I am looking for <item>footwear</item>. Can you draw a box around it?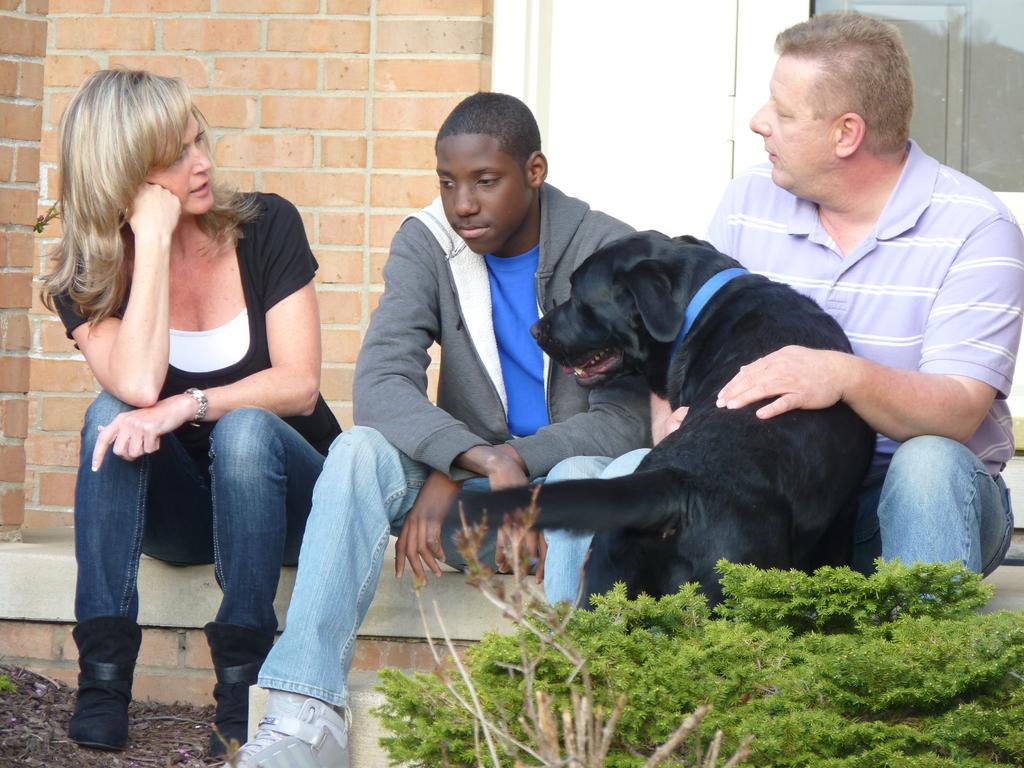
Sure, the bounding box is [x1=227, y1=693, x2=355, y2=767].
